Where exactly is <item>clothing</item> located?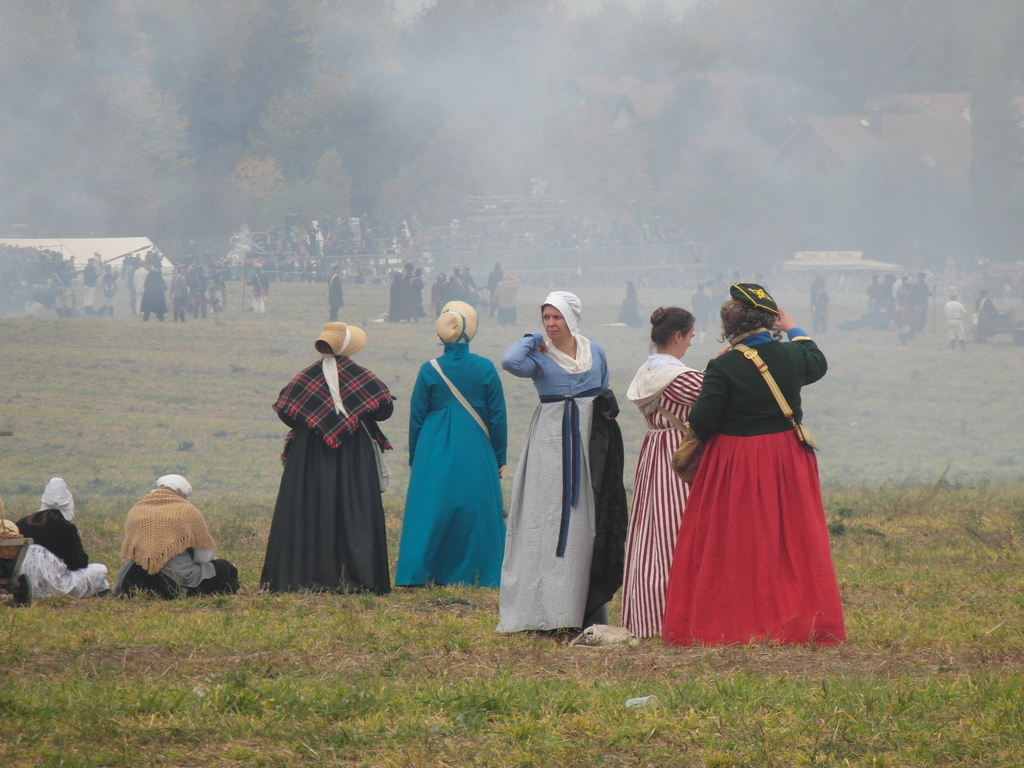
Its bounding box is left=252, top=271, right=268, bottom=312.
